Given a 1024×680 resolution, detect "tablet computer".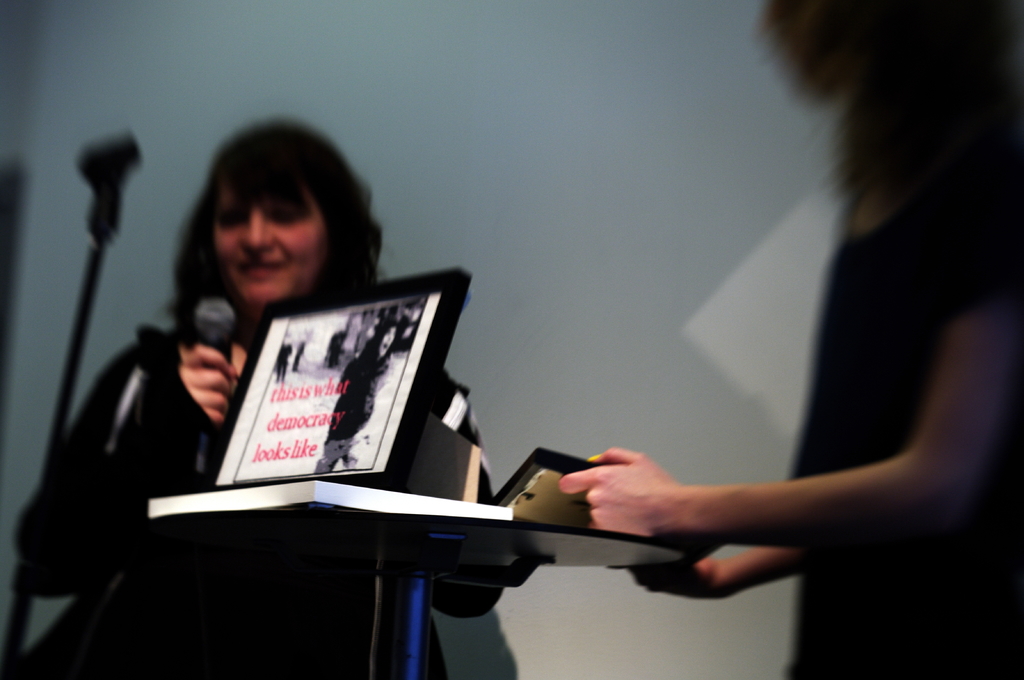
Rect(199, 268, 472, 489).
